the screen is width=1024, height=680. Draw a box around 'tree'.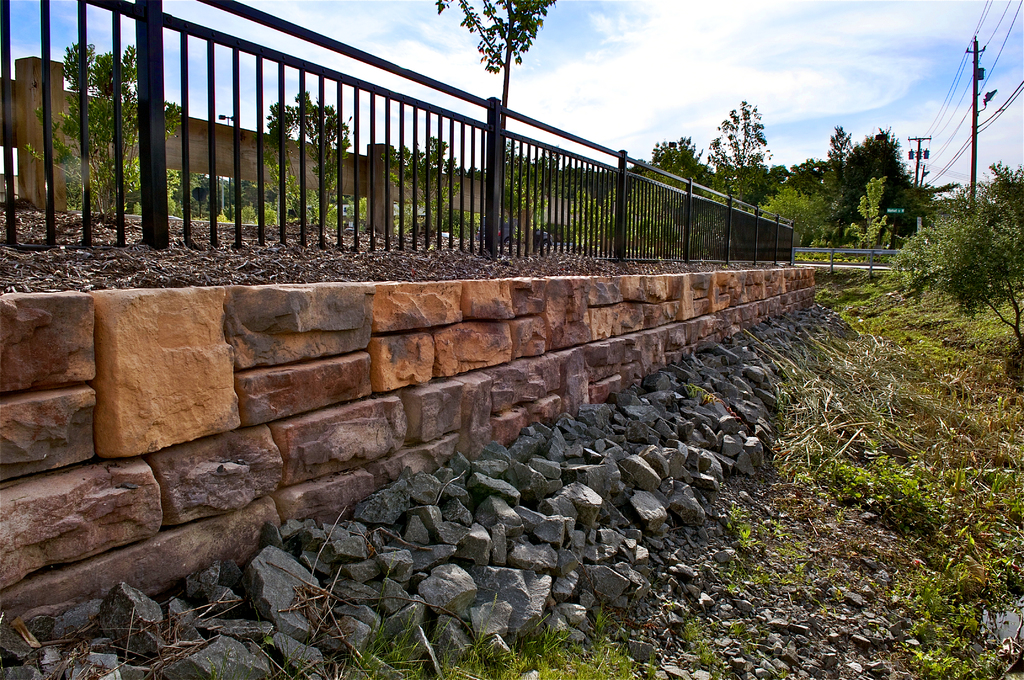
crop(780, 157, 834, 238).
